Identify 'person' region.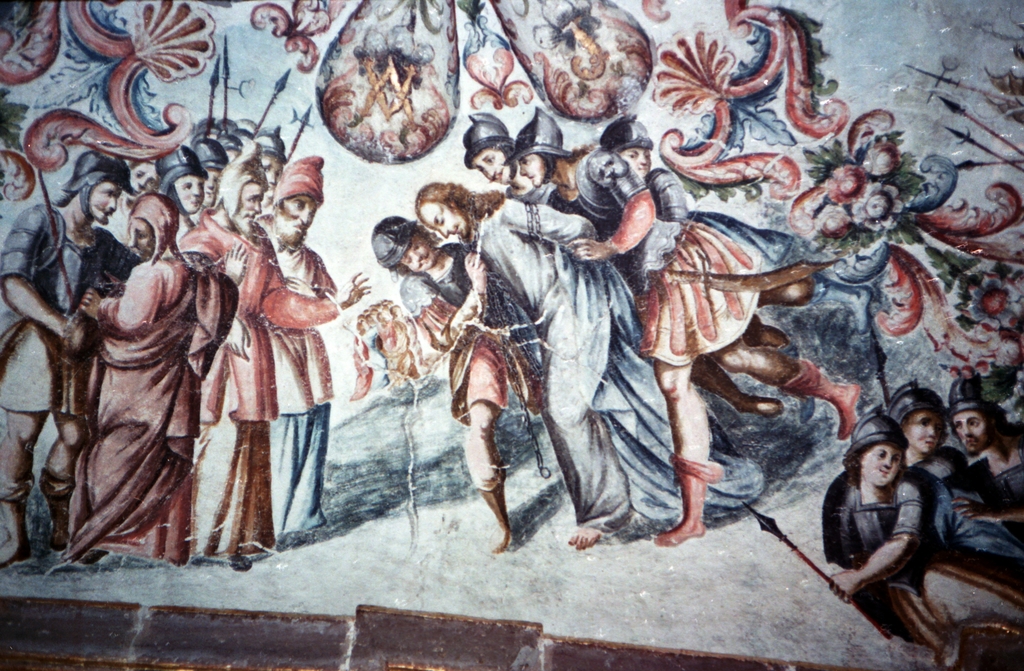
Region: crop(597, 110, 810, 357).
